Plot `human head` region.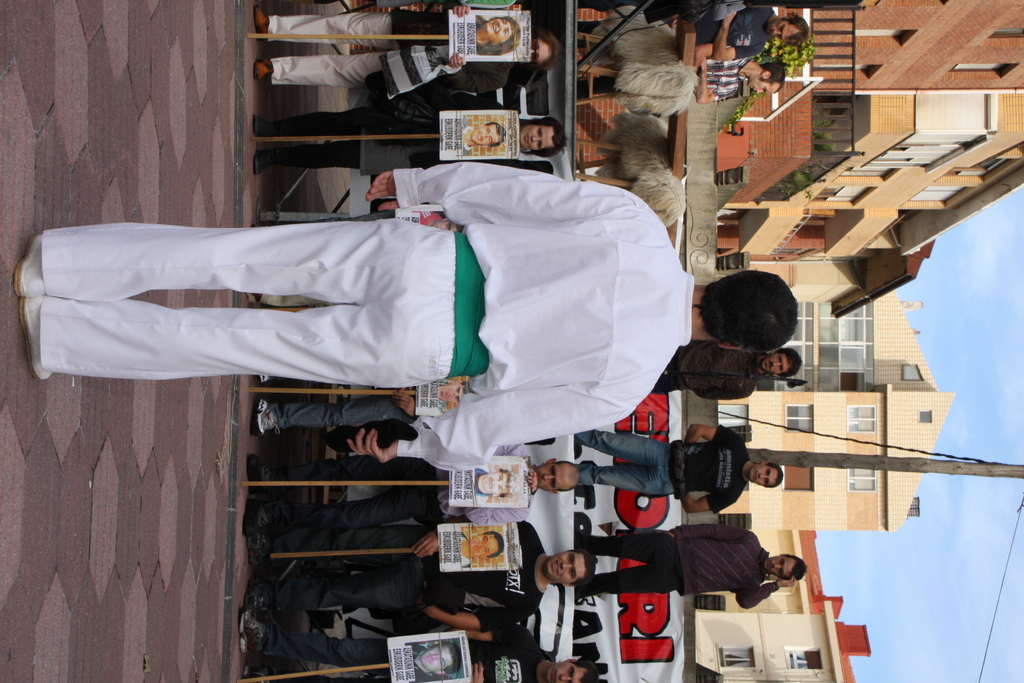
Plotted at crop(536, 461, 580, 495).
